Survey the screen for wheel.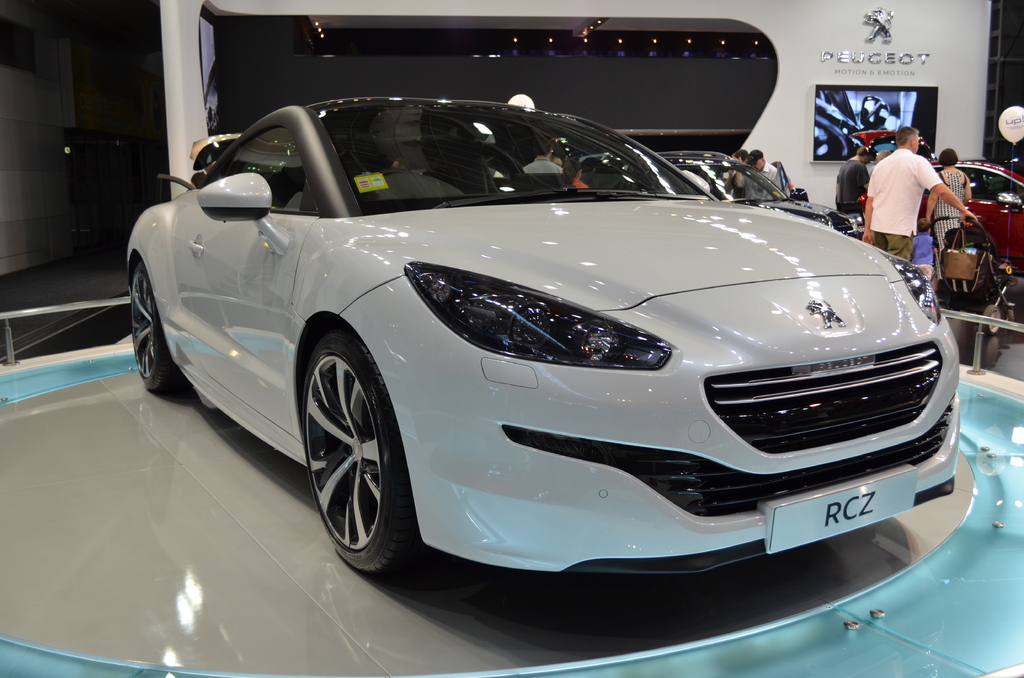
Survey found: bbox(984, 306, 1003, 332).
